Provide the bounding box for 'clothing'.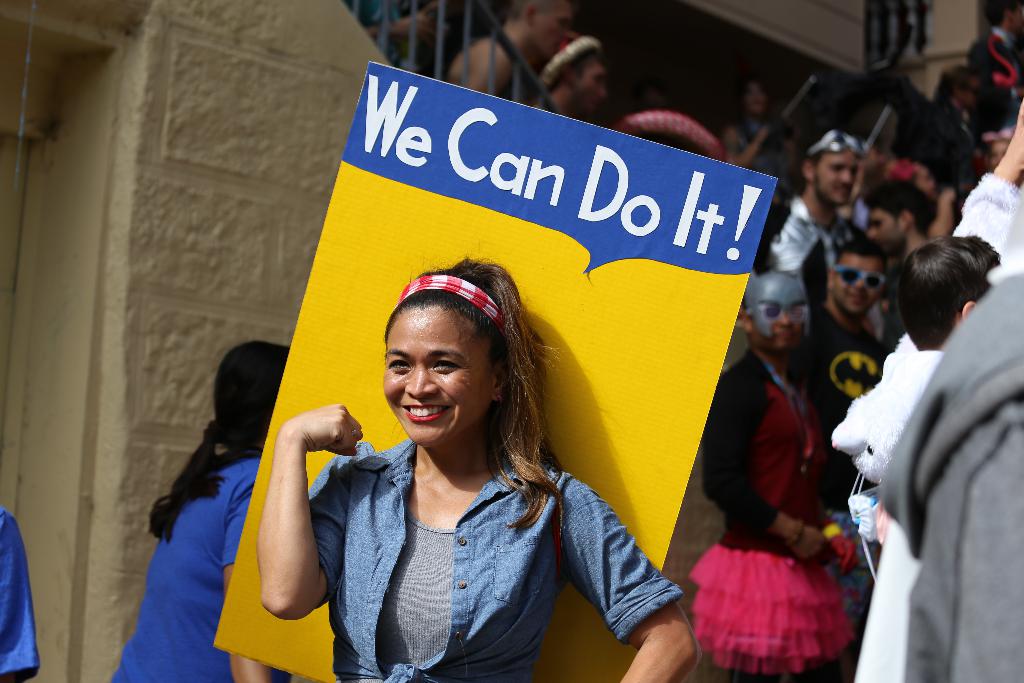
bbox=[882, 268, 1023, 682].
